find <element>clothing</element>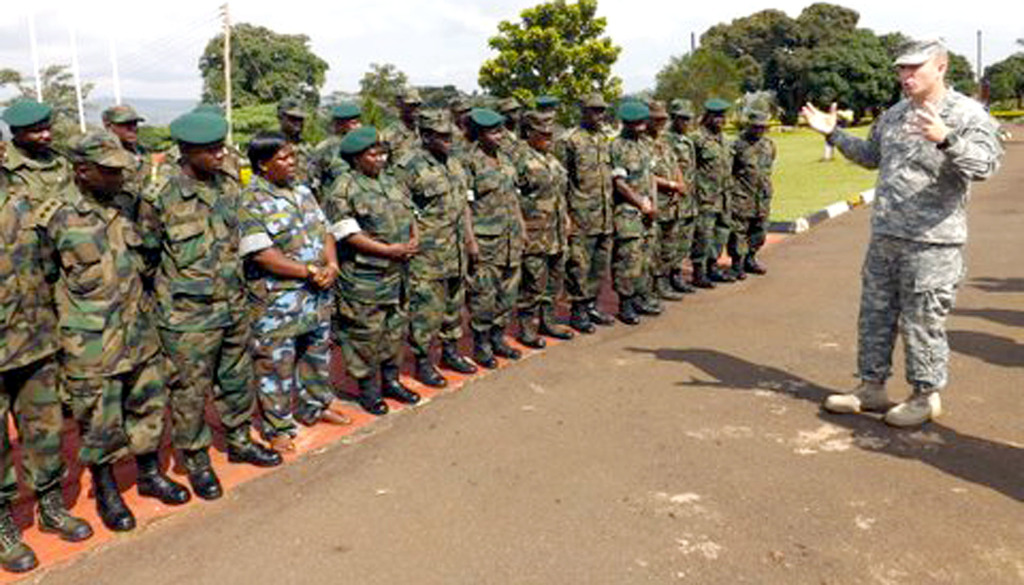
crop(824, 75, 1007, 389)
